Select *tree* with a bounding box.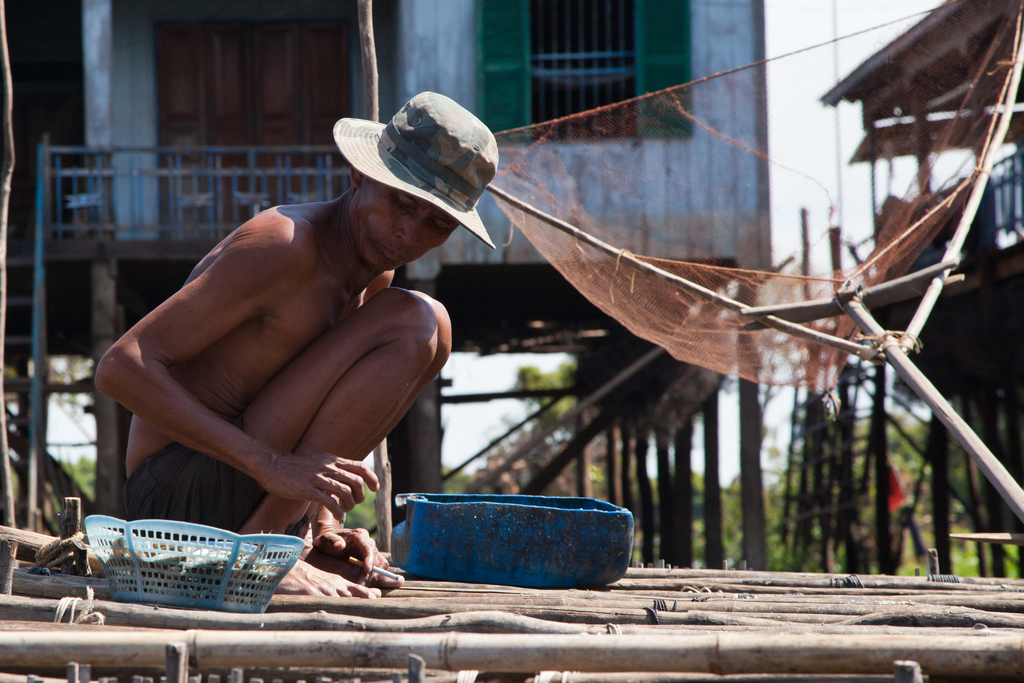
[x1=513, y1=356, x2=580, y2=415].
